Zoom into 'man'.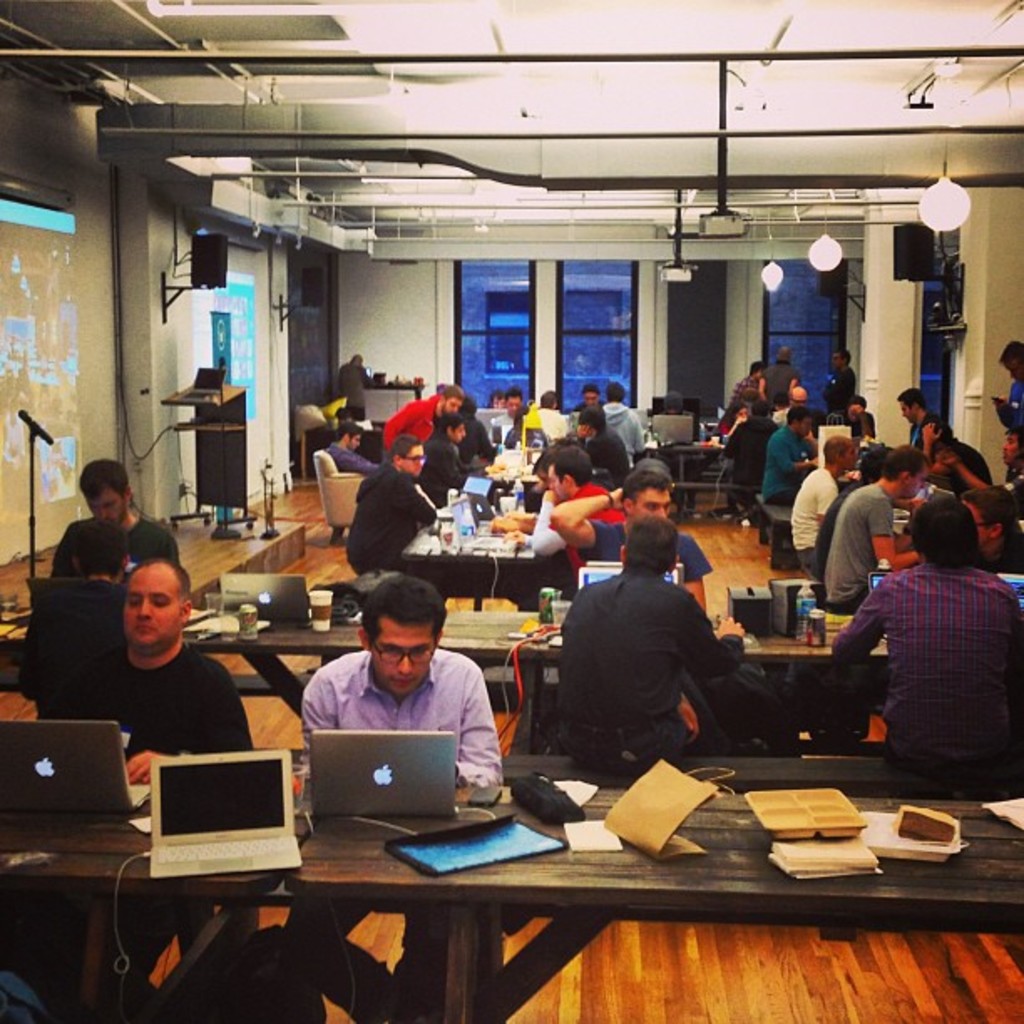
Zoom target: <bbox>340, 438, 433, 591</bbox>.
